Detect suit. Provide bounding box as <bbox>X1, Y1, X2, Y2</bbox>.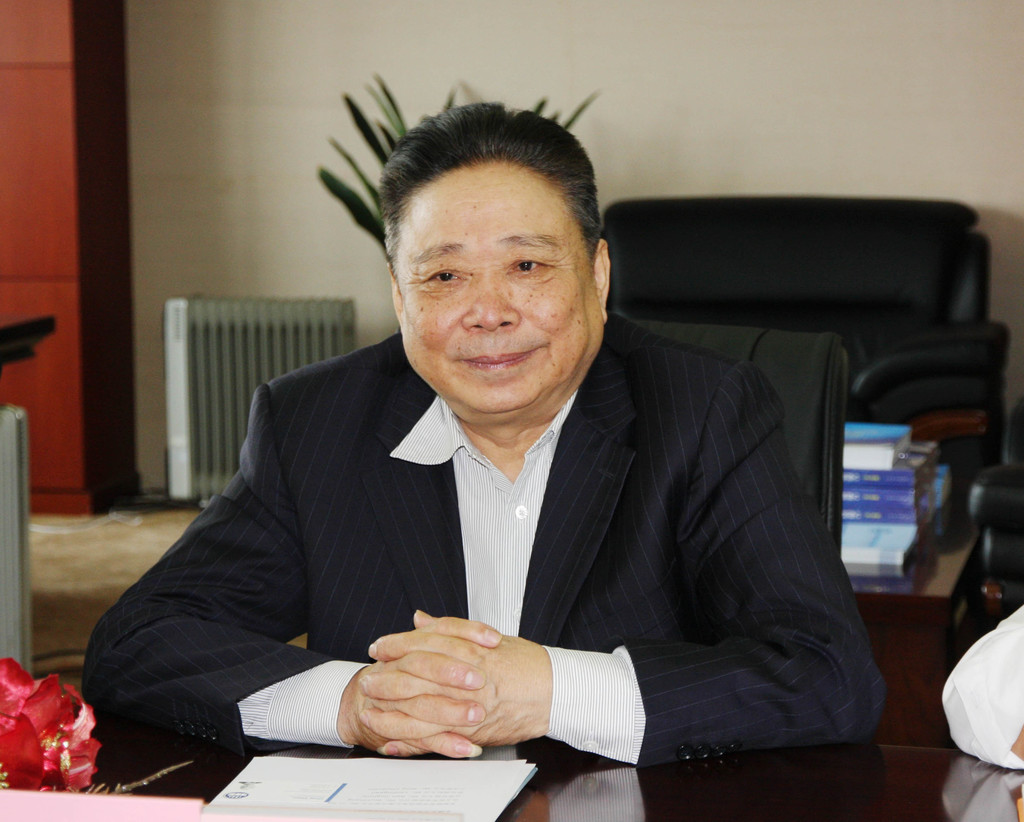
<bbox>228, 273, 907, 730</bbox>.
